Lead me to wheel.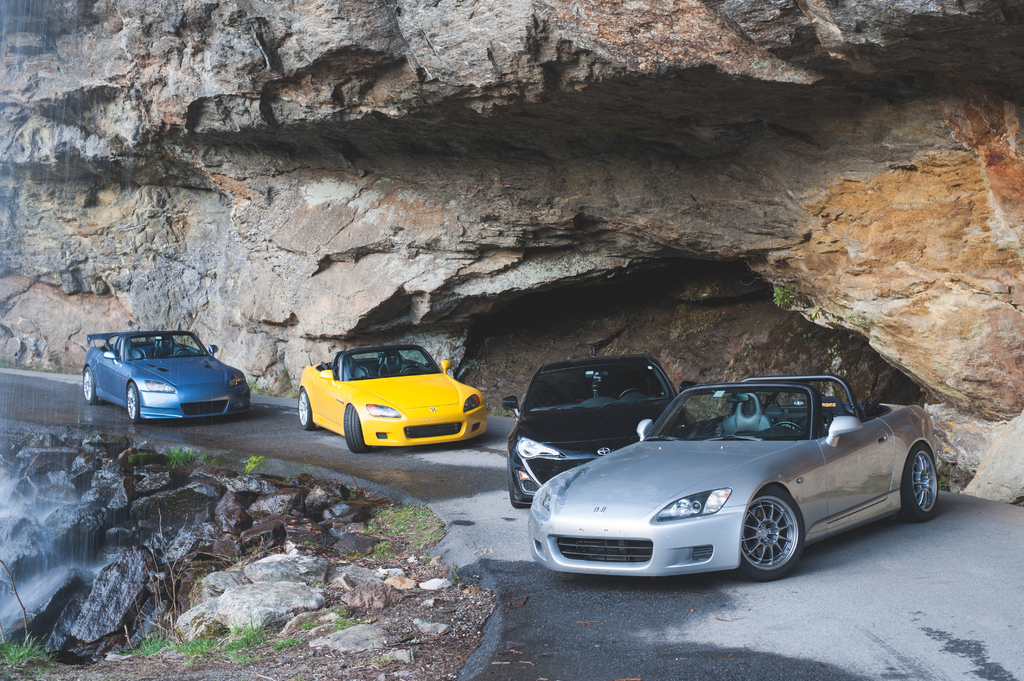
Lead to {"x1": 125, "y1": 386, "x2": 143, "y2": 424}.
